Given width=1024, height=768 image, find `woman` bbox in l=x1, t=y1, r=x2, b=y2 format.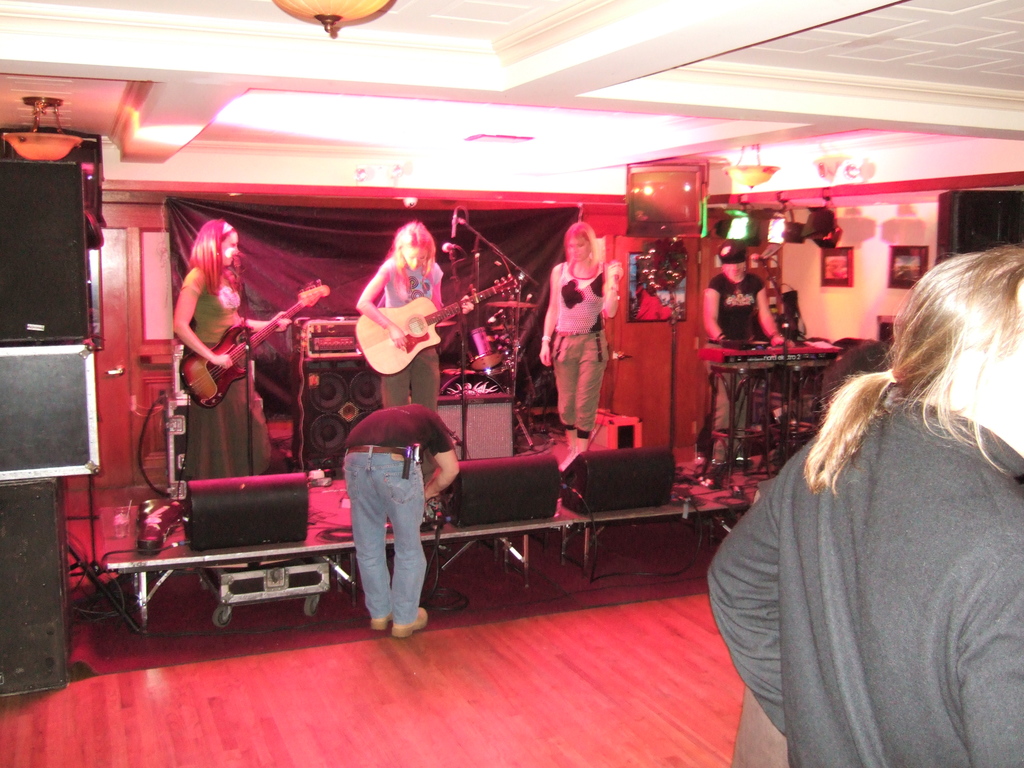
l=356, t=220, r=474, b=484.
